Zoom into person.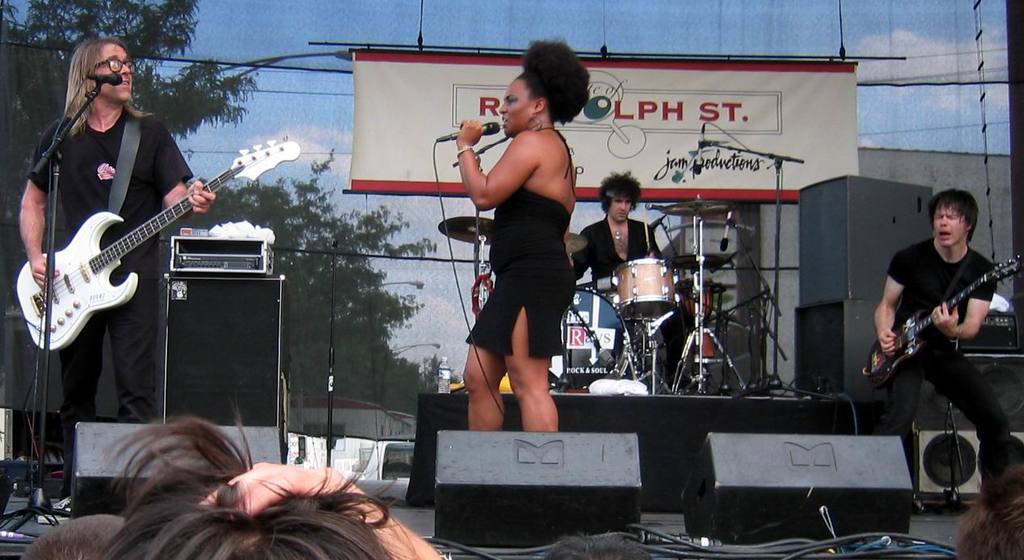
Zoom target: rect(572, 169, 663, 286).
